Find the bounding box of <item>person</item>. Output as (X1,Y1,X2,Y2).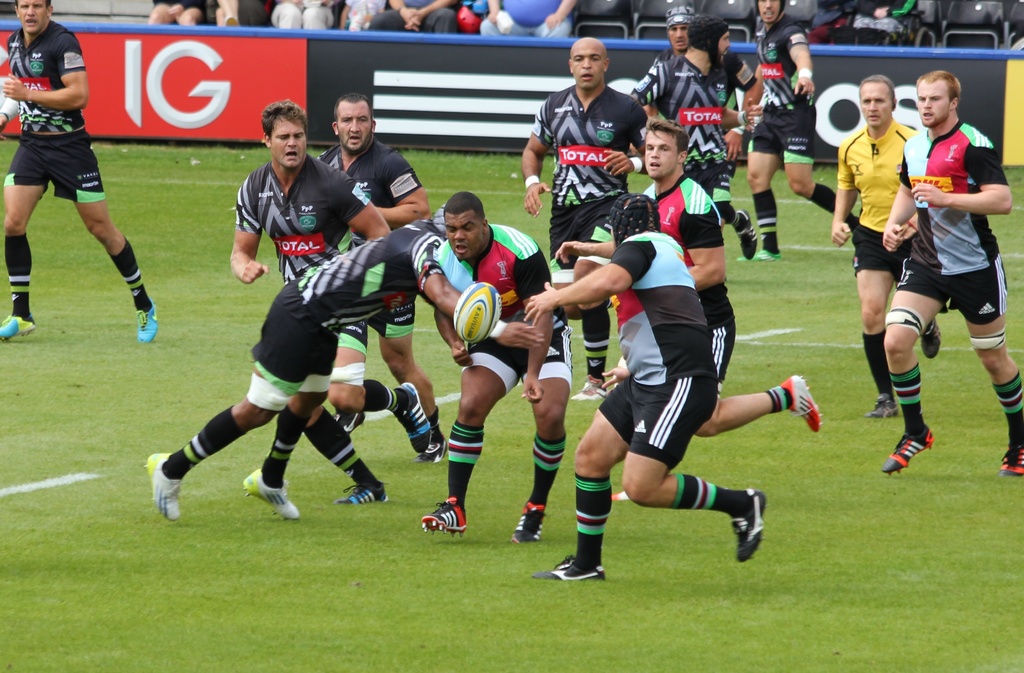
(0,0,159,345).
